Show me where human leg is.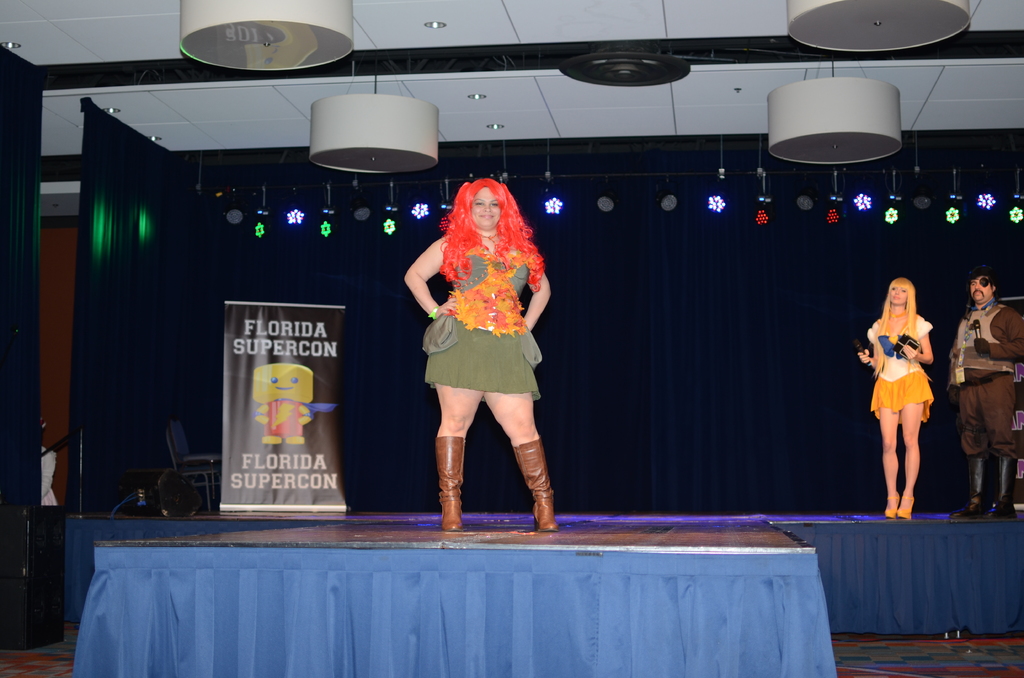
human leg is at 489 386 552 529.
